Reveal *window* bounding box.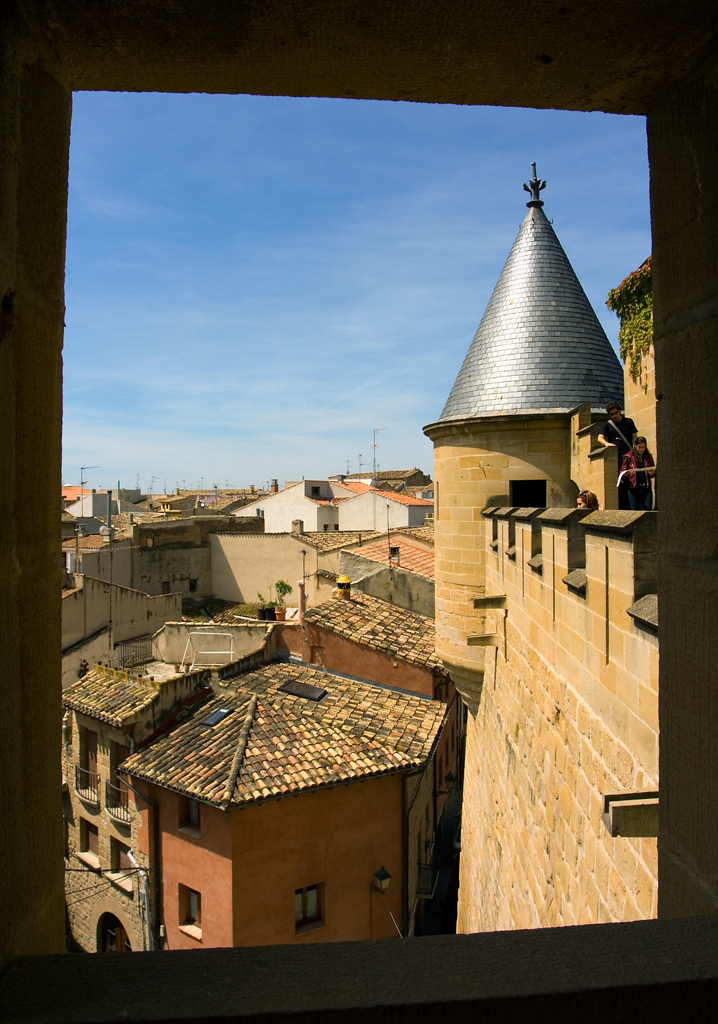
Revealed: detection(79, 815, 100, 872).
